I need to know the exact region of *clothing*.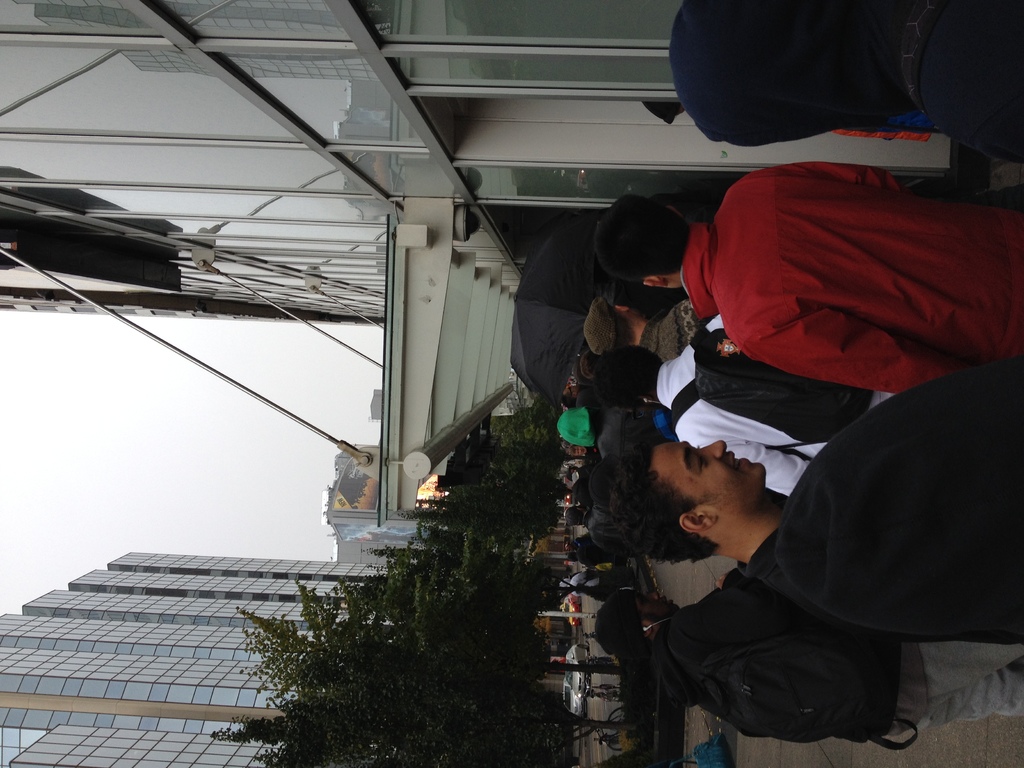
Region: [left=659, top=560, right=1017, bottom=749].
